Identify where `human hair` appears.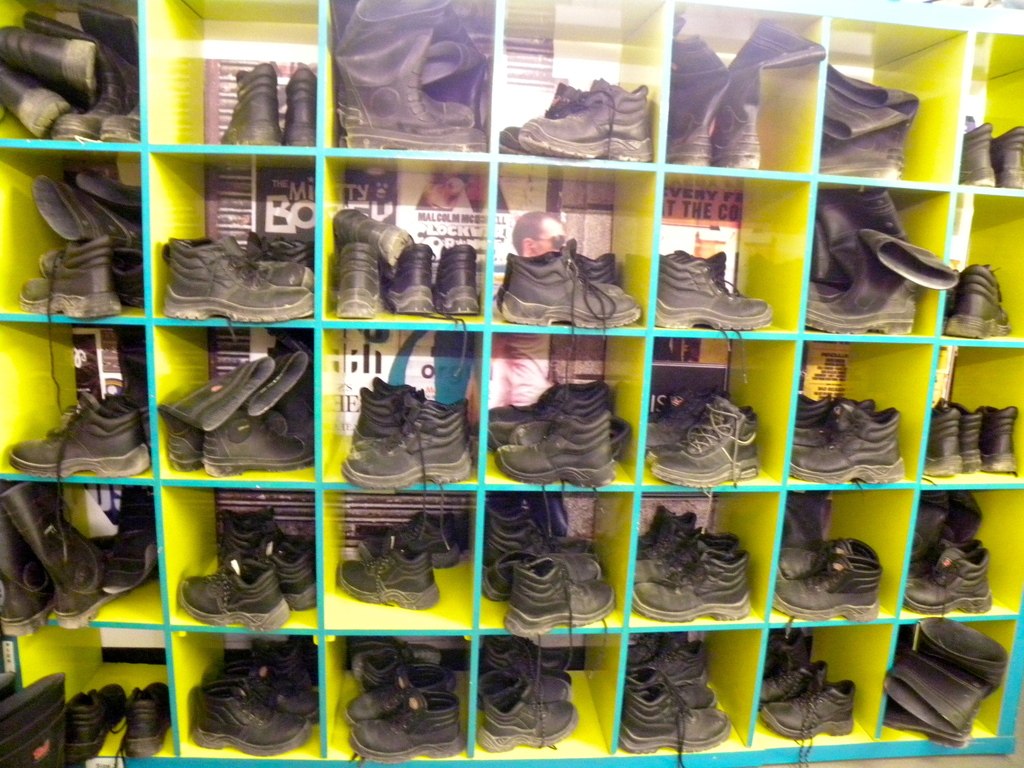
Appears at <bbox>512, 205, 557, 252</bbox>.
